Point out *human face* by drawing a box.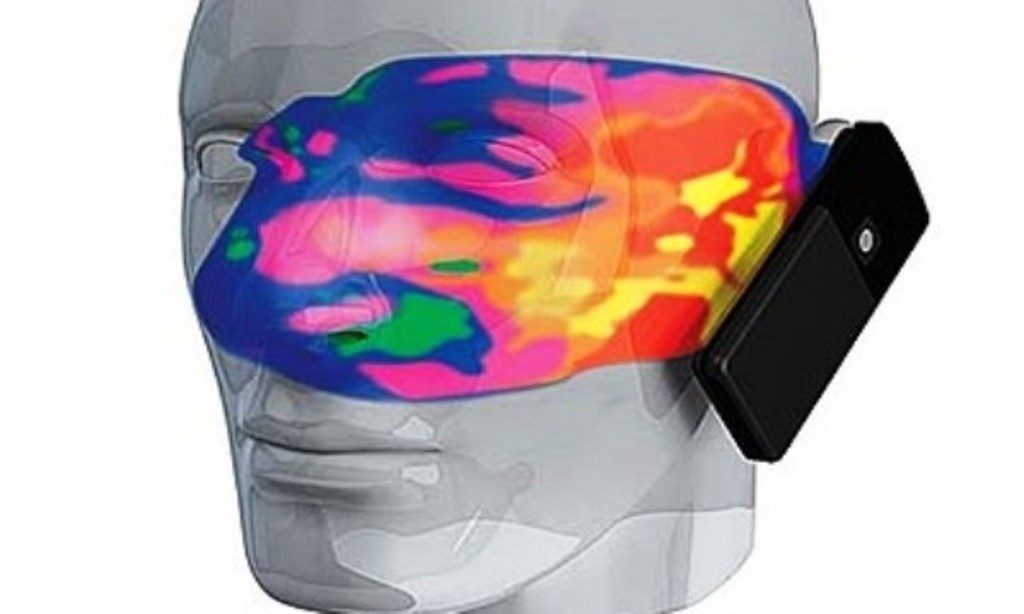
<region>177, 0, 804, 612</region>.
